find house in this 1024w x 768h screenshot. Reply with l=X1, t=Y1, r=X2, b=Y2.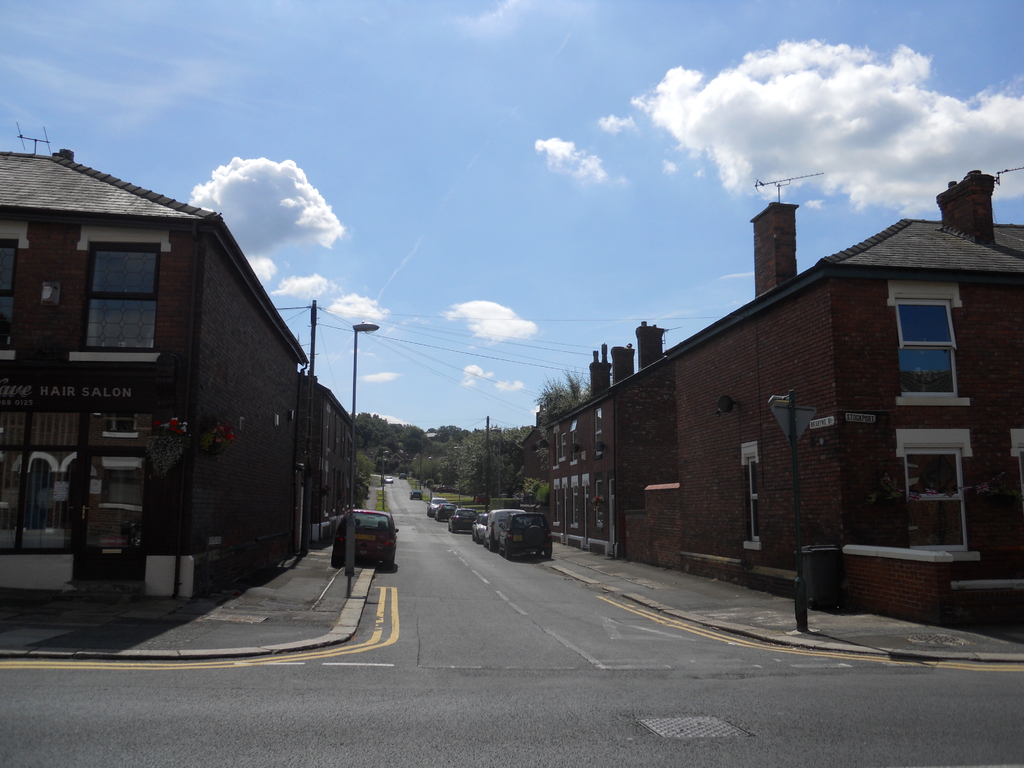
l=291, t=376, r=362, b=540.
